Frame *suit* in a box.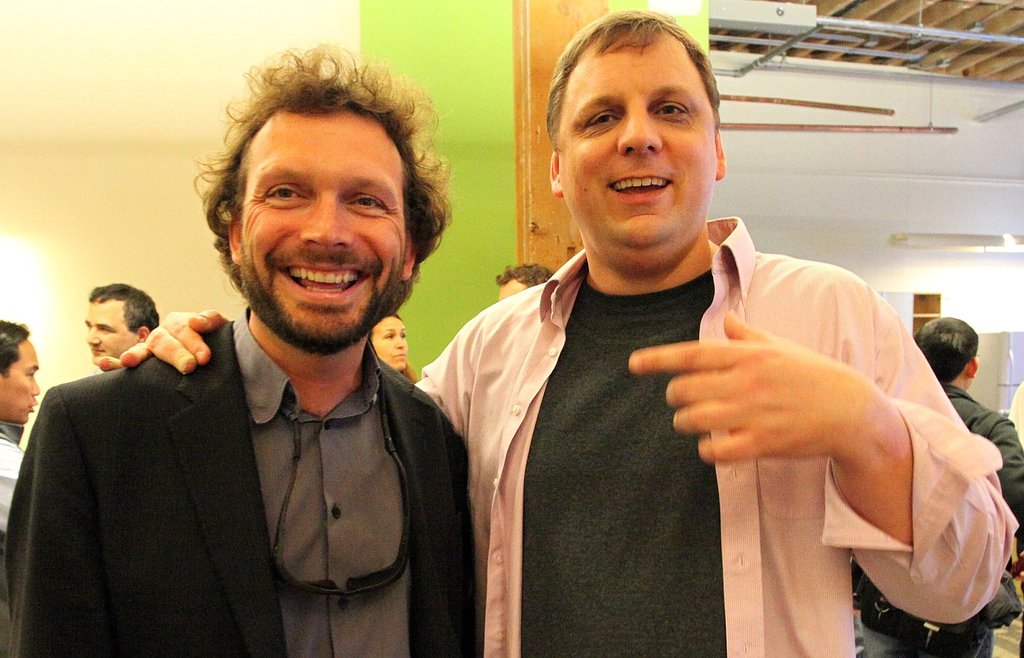
[x1=16, y1=262, x2=443, y2=644].
